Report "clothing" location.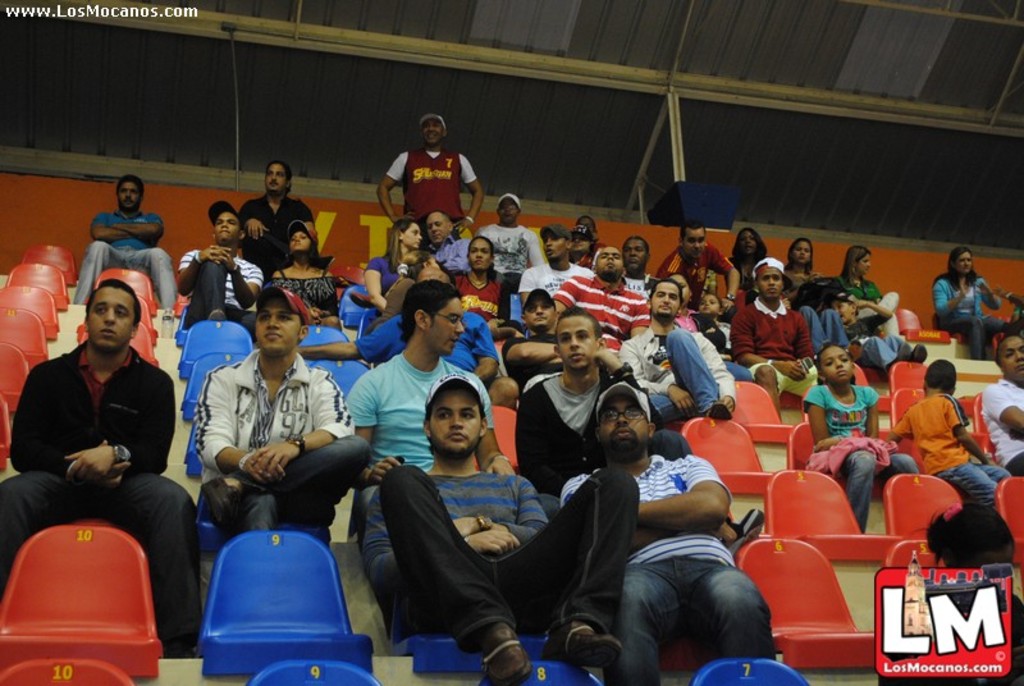
Report: [0, 334, 210, 640].
